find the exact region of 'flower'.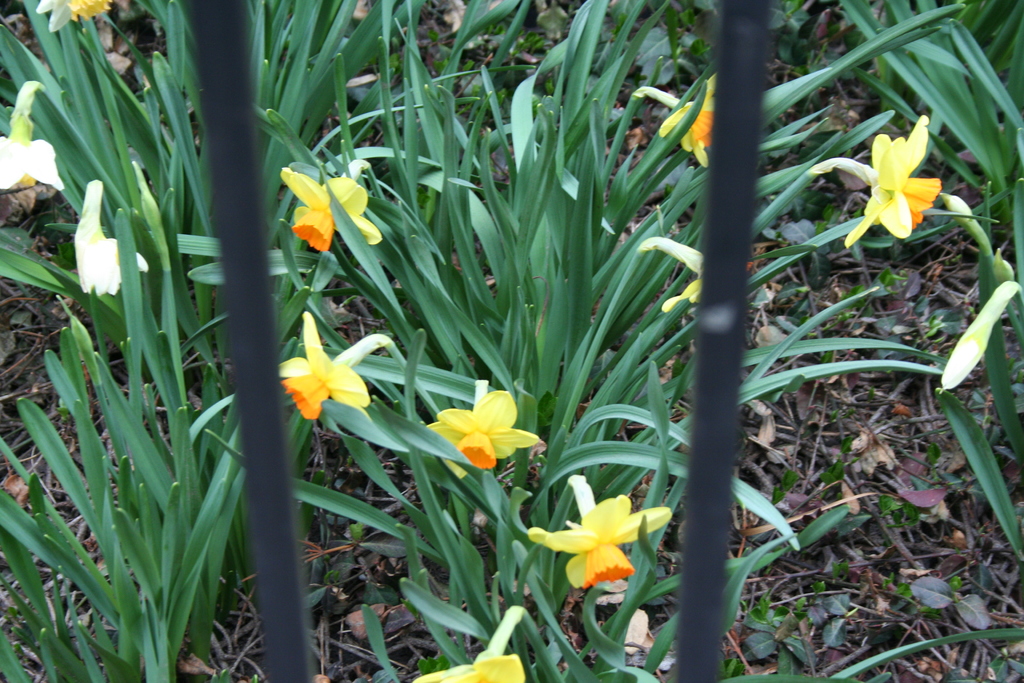
Exact region: [x1=838, y1=110, x2=949, y2=250].
